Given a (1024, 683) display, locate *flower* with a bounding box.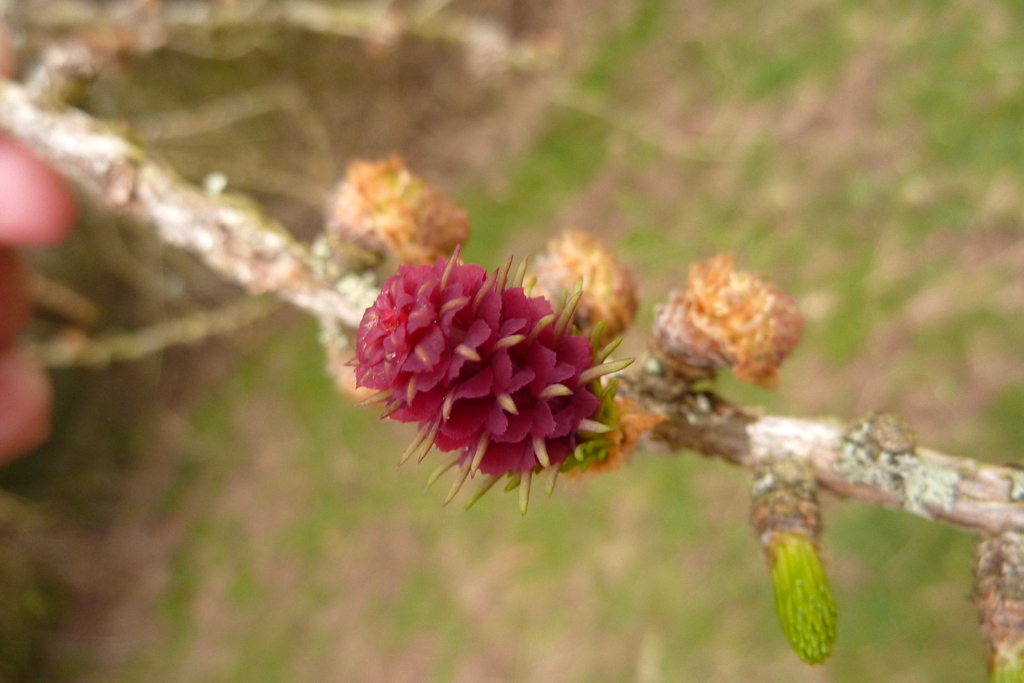
Located: x1=348, y1=245, x2=640, y2=516.
